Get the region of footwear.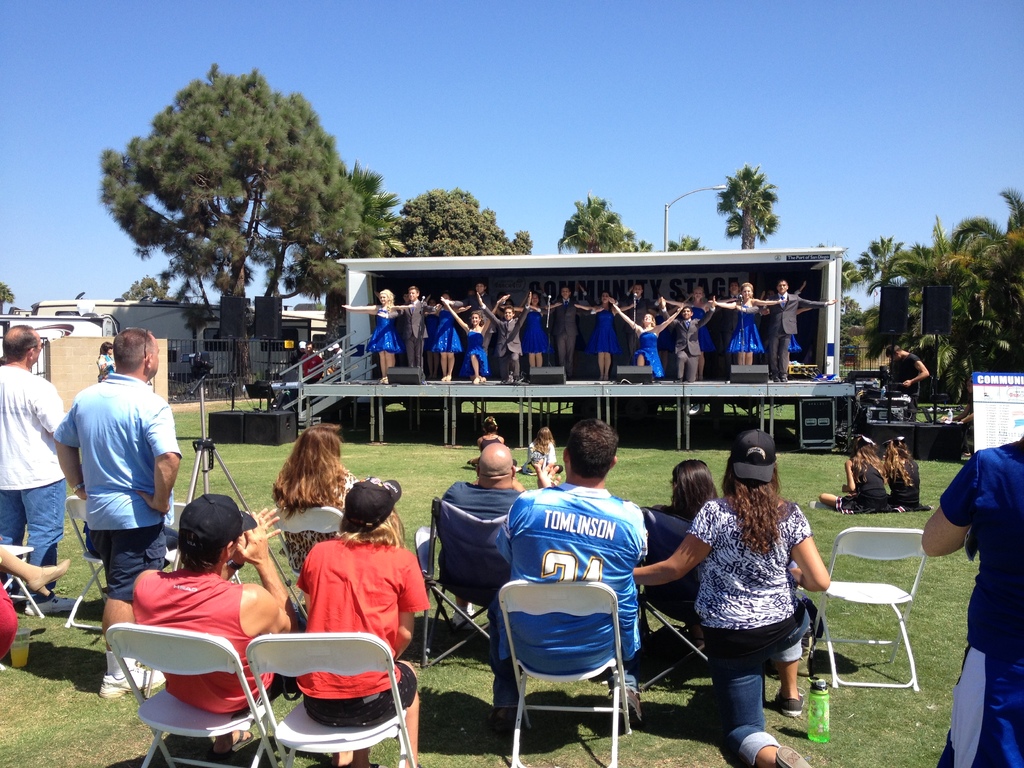
812:502:833:512.
